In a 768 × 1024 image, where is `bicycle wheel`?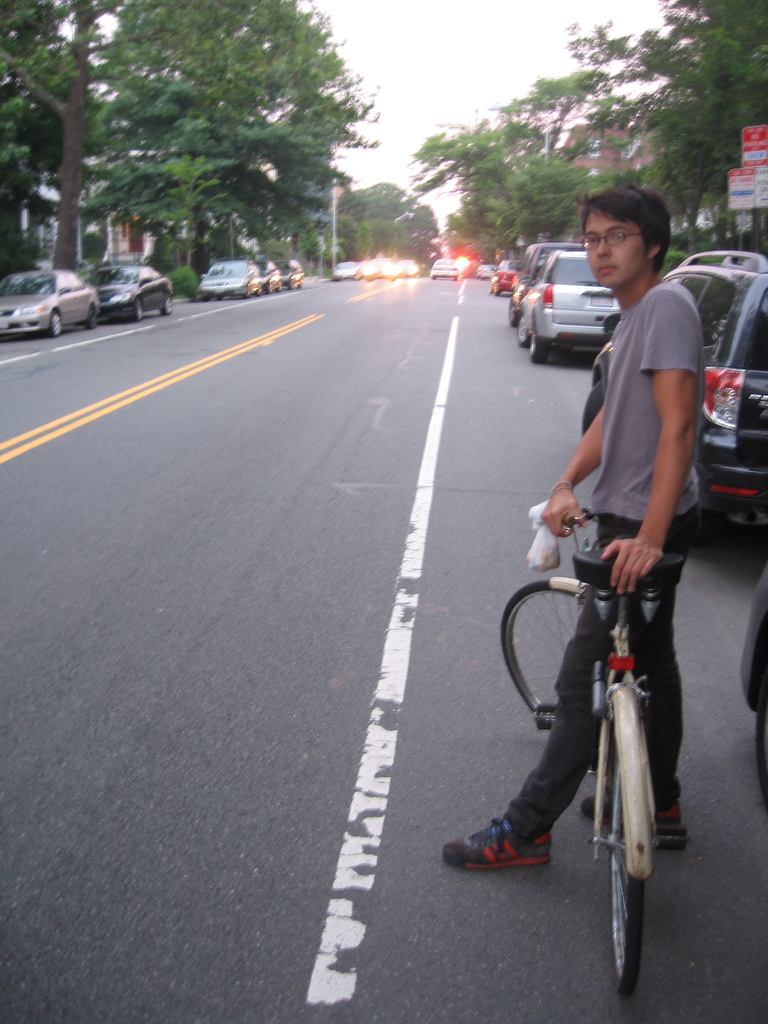
[left=500, top=574, right=583, bottom=724].
